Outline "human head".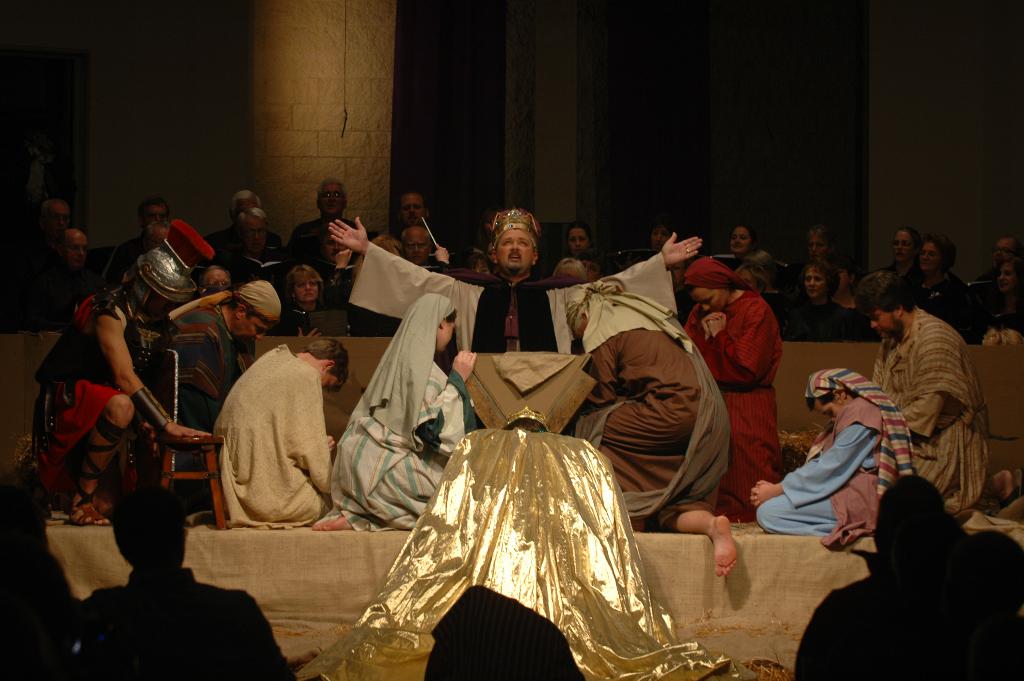
Outline: 401:223:431:263.
